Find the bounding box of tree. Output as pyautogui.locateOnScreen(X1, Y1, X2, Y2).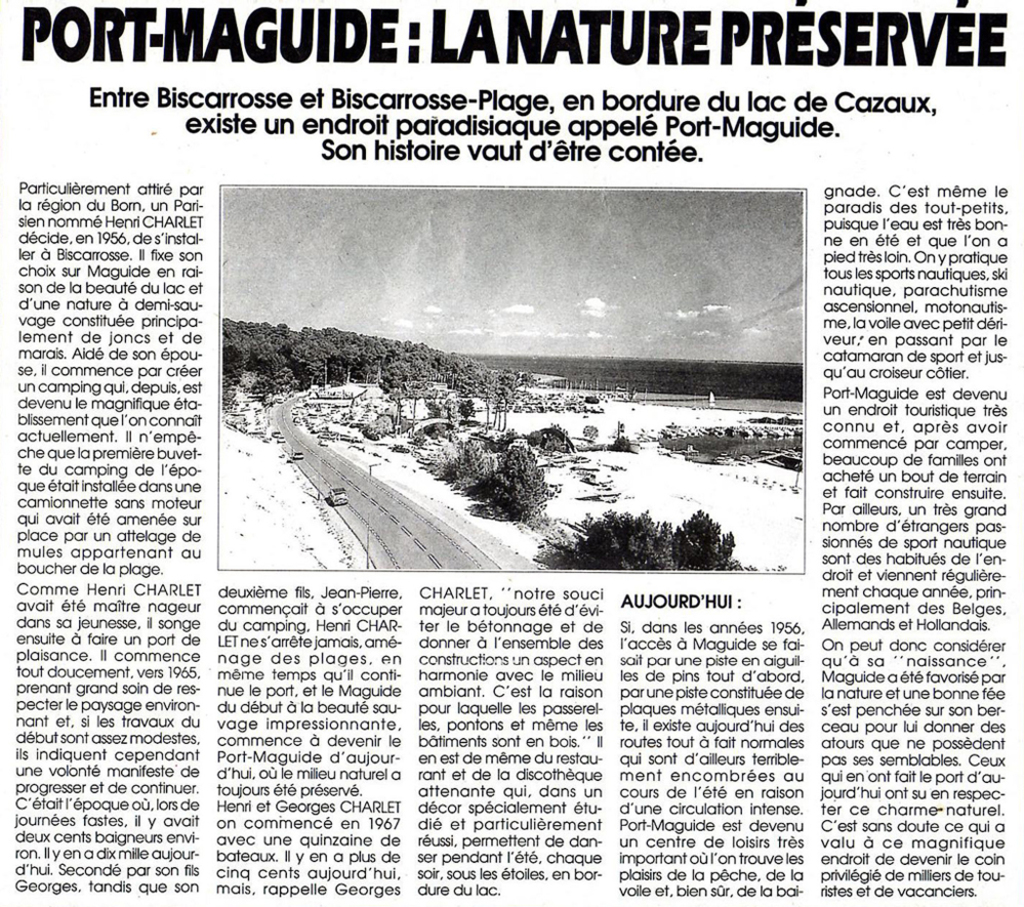
pyautogui.locateOnScreen(472, 441, 550, 529).
